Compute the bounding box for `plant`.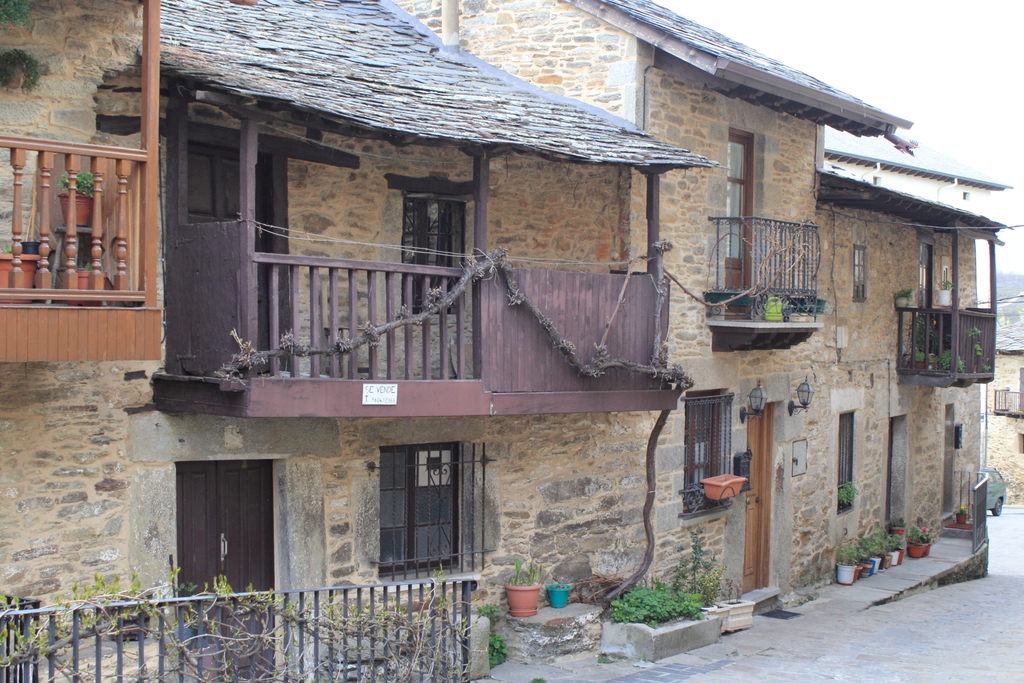
(x1=960, y1=331, x2=991, y2=372).
